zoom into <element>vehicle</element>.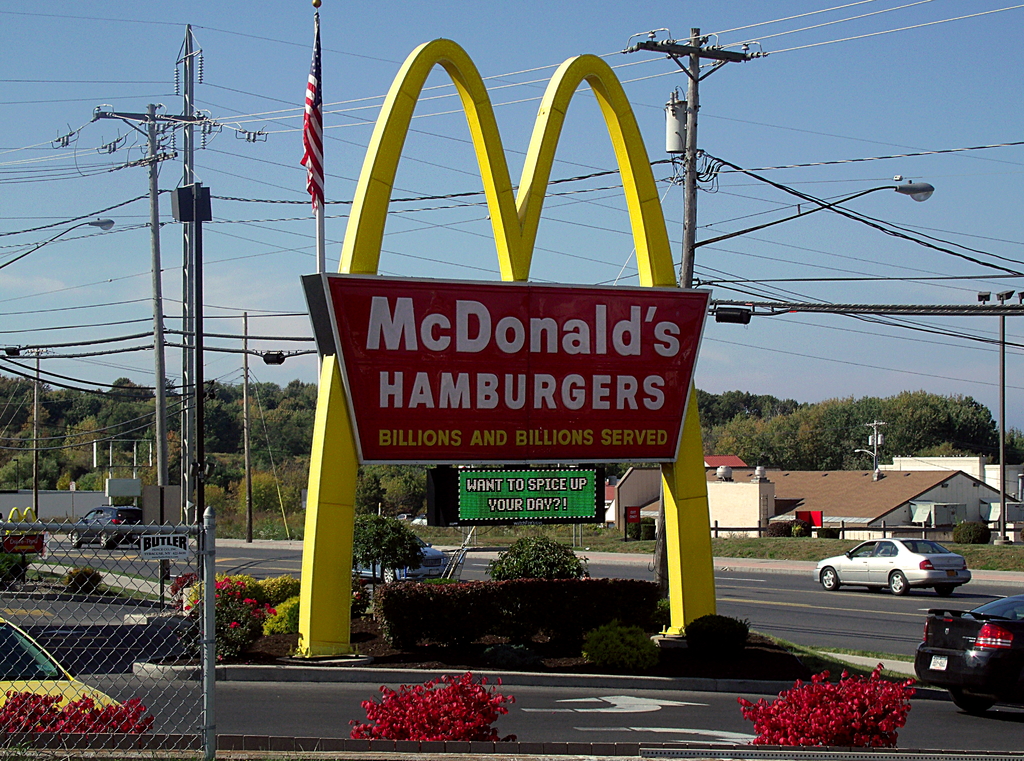
Zoom target: {"x1": 909, "y1": 593, "x2": 1023, "y2": 713}.
